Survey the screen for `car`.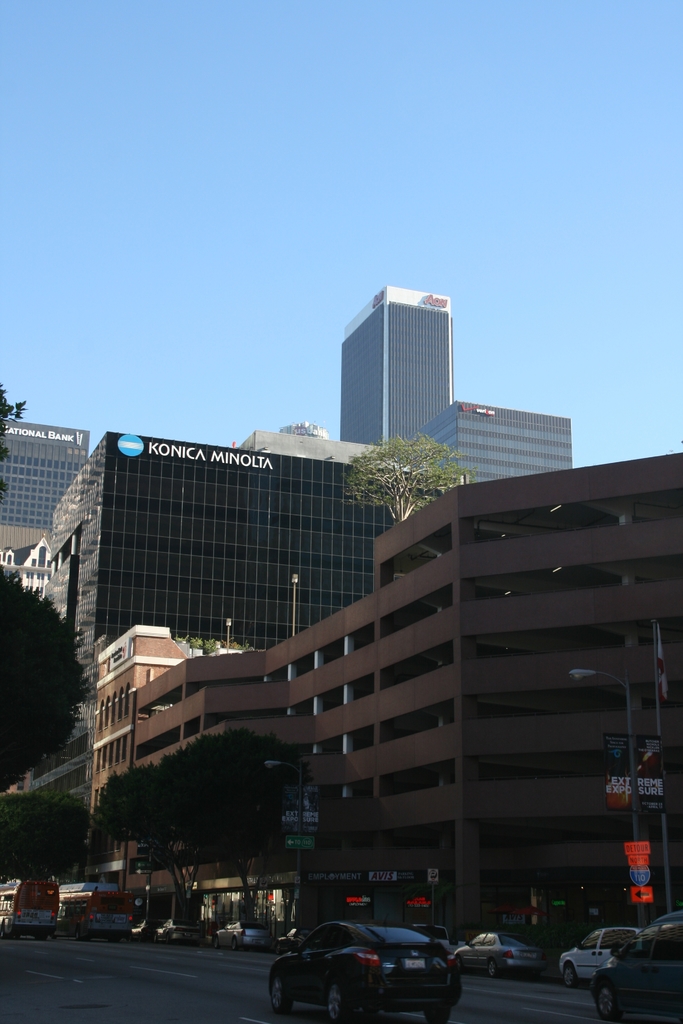
Survey found: [x1=559, y1=925, x2=645, y2=988].
